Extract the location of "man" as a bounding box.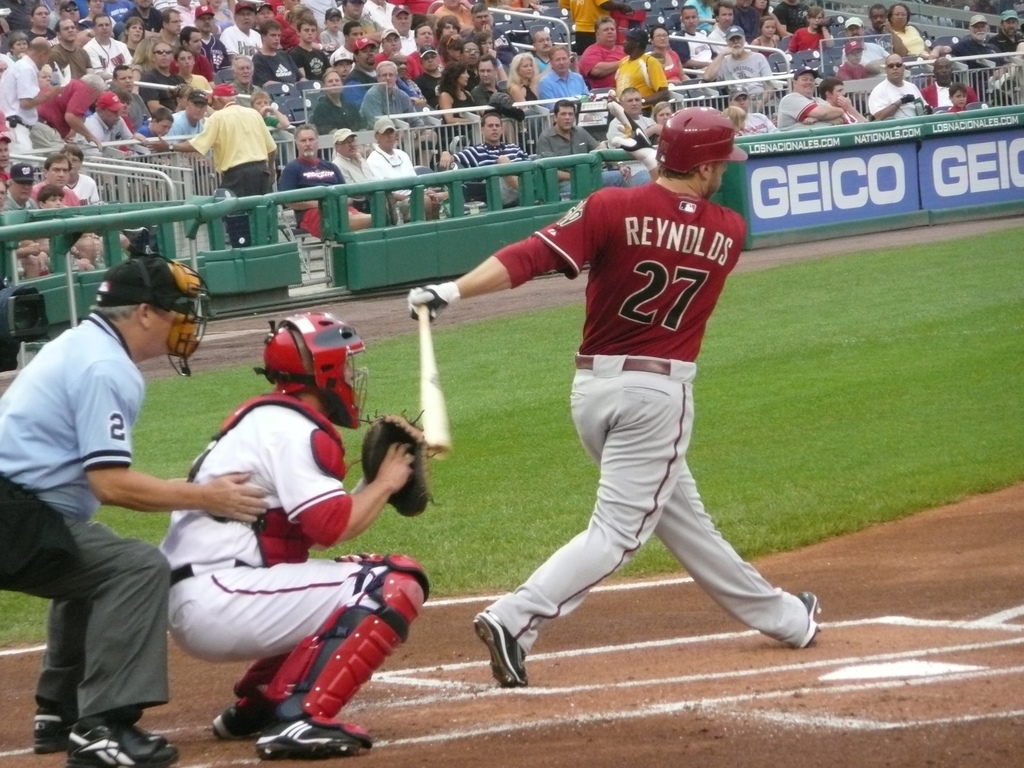
157, 314, 432, 760.
